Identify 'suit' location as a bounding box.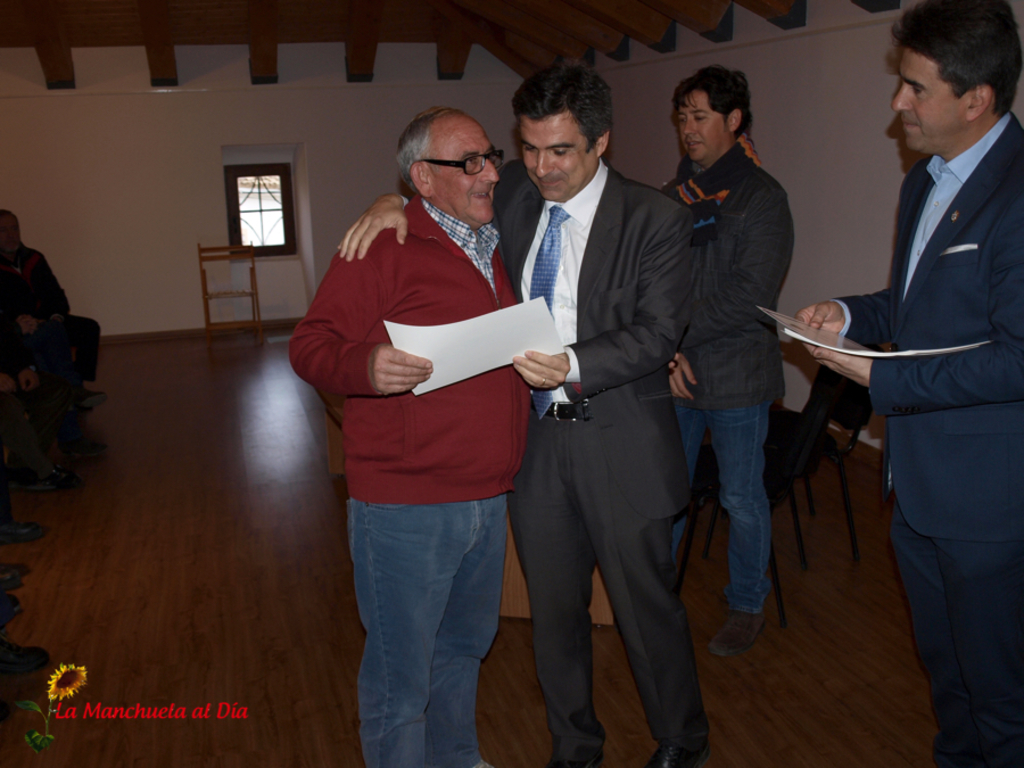
506,52,703,758.
